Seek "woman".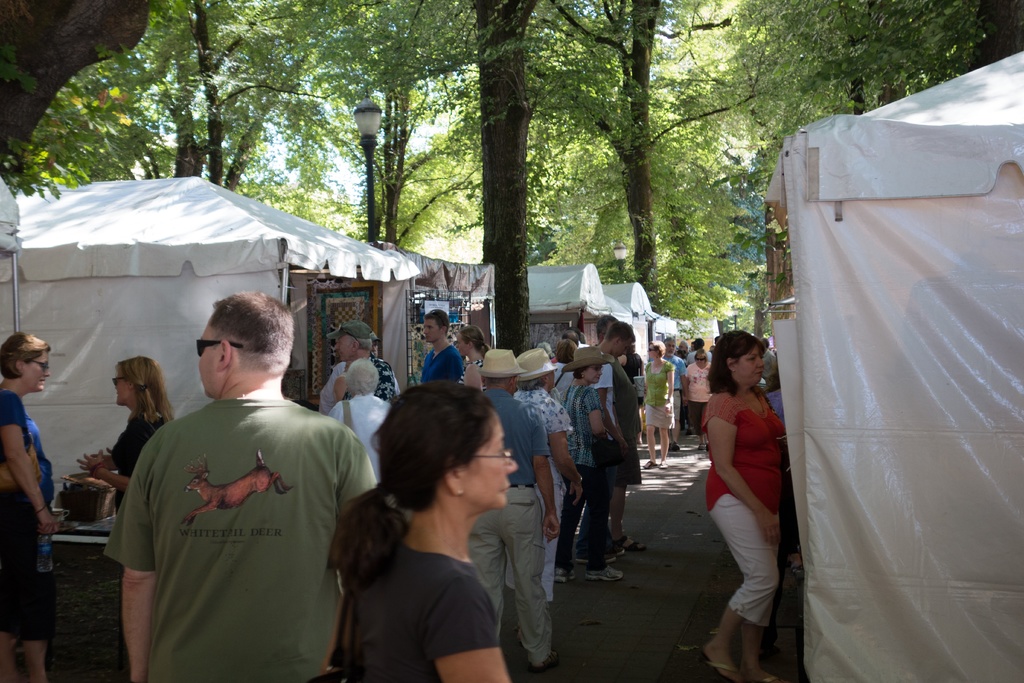
left=517, top=345, right=580, bottom=608.
